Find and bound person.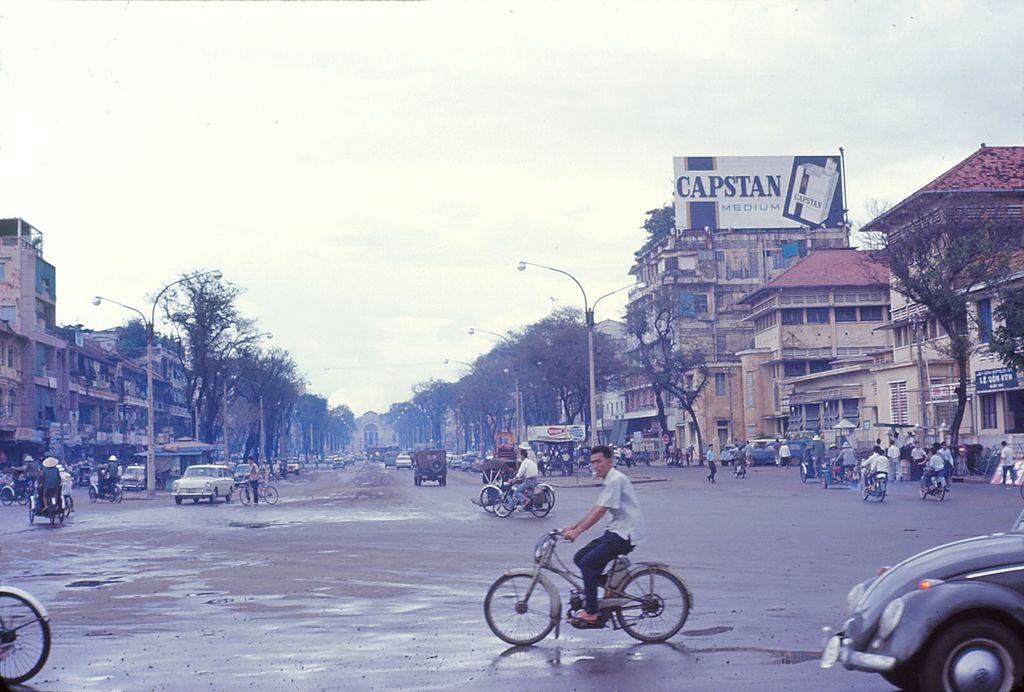
Bound: <region>542, 451, 547, 464</region>.
